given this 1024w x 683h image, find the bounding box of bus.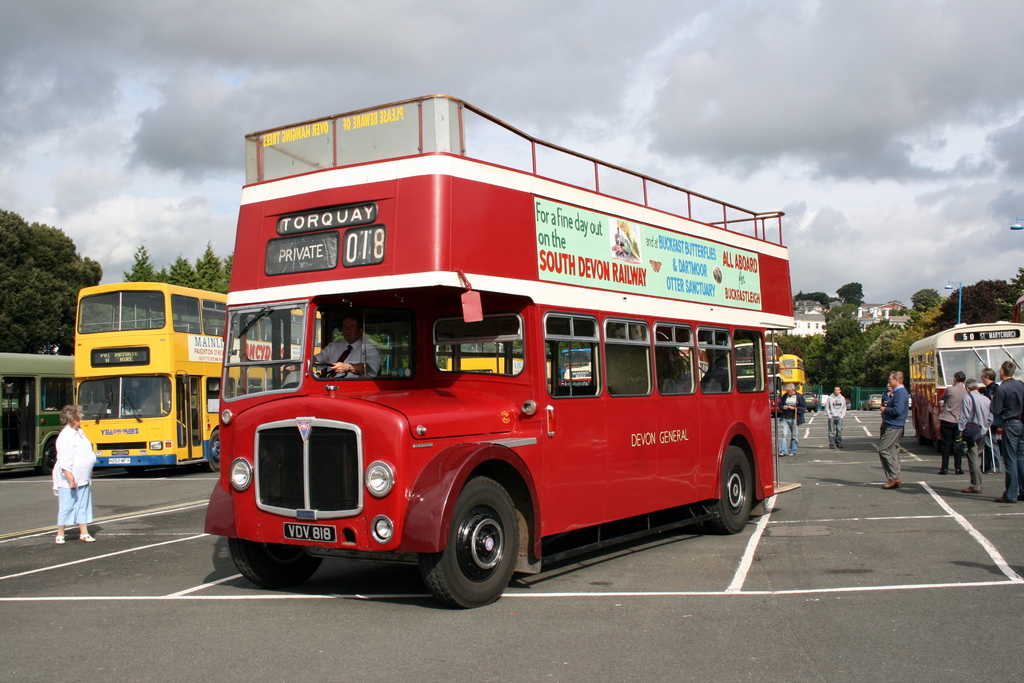
rect(447, 356, 526, 373).
